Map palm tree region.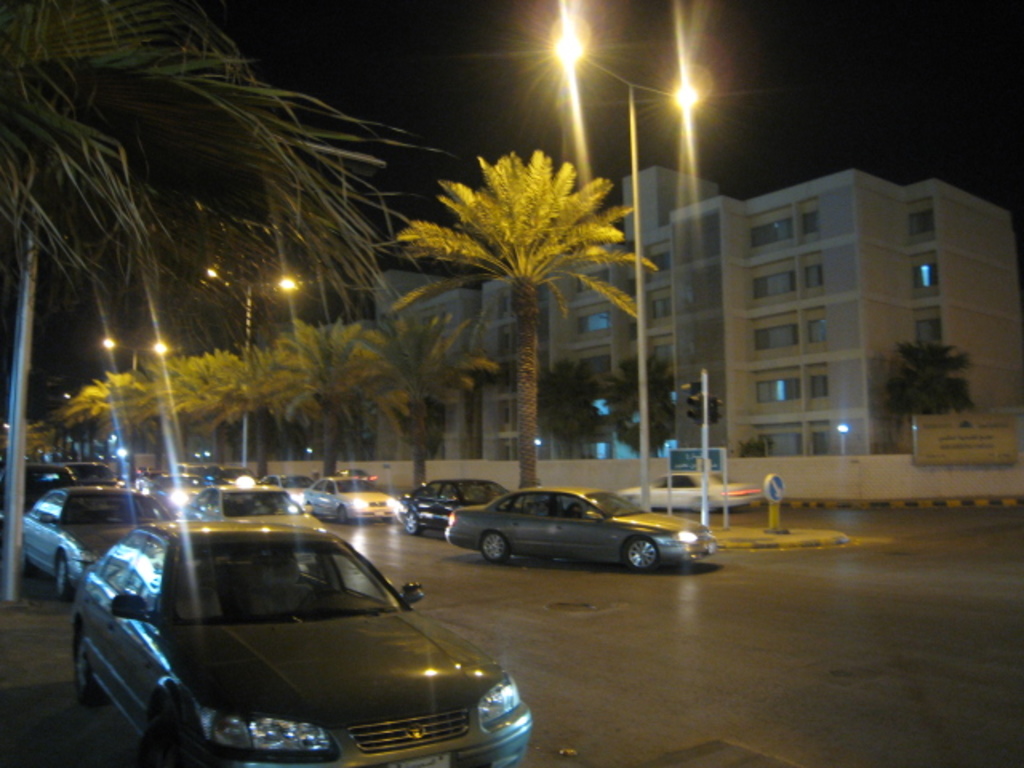
Mapped to 877 330 984 451.
